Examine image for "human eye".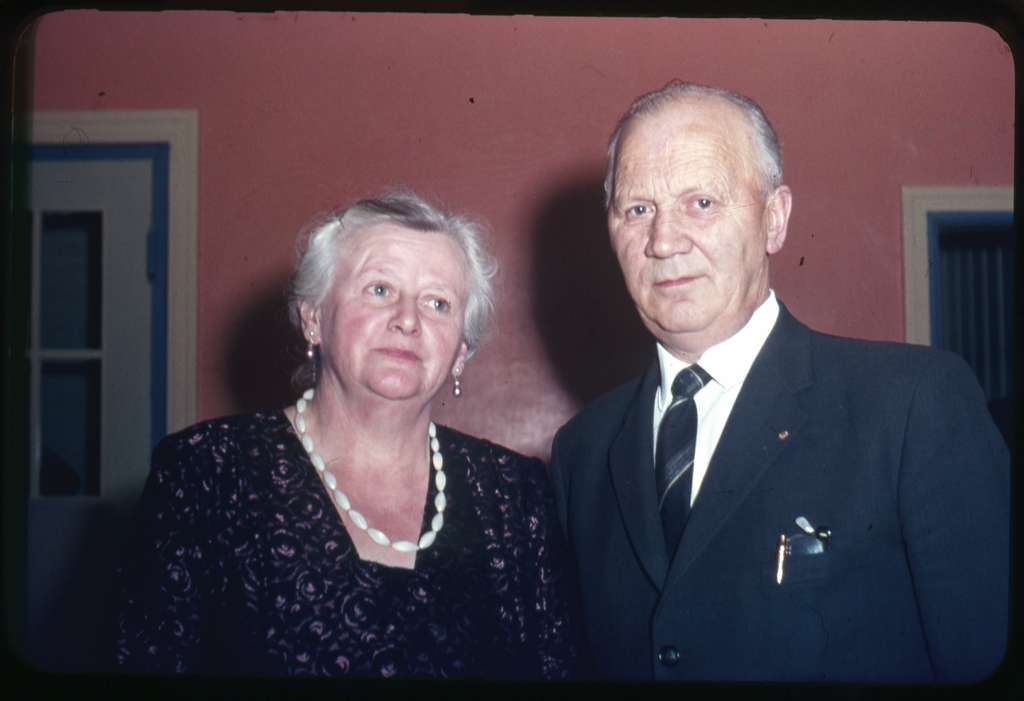
Examination result: (left=619, top=200, right=655, bottom=220).
